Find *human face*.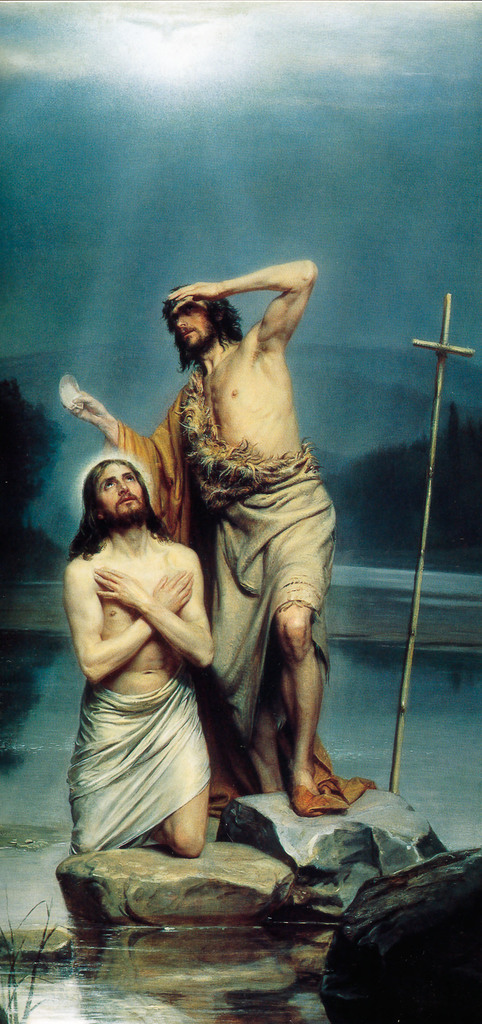
x1=93 y1=467 x2=147 y2=519.
